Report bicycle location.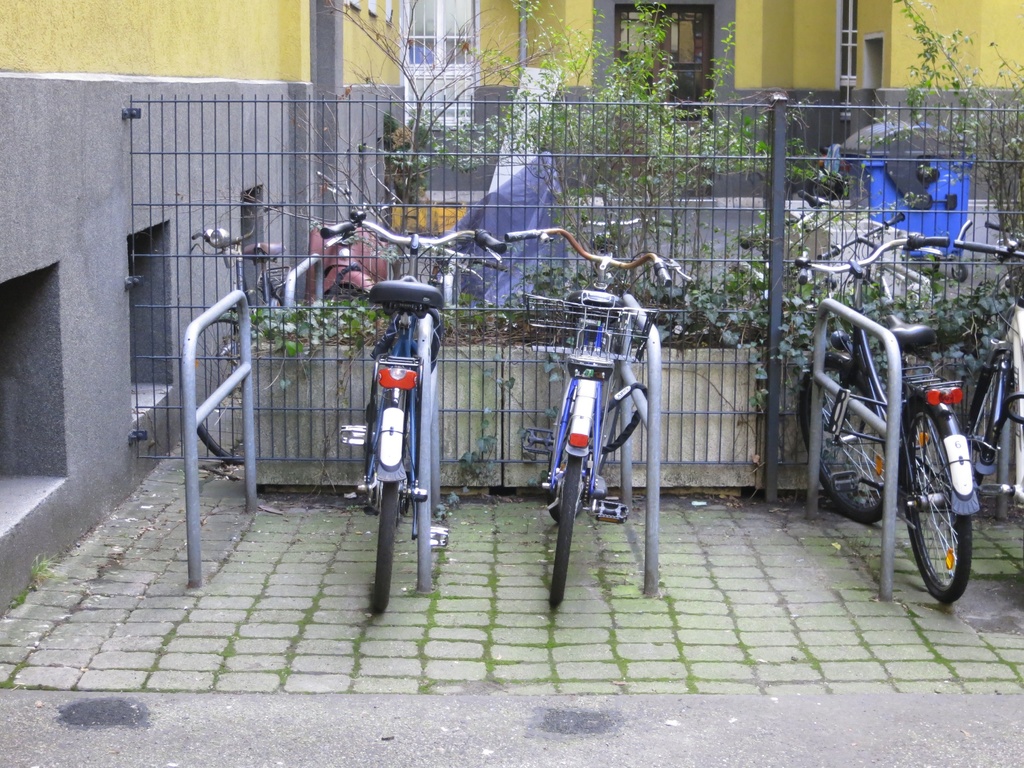
Report: 317 204 506 616.
